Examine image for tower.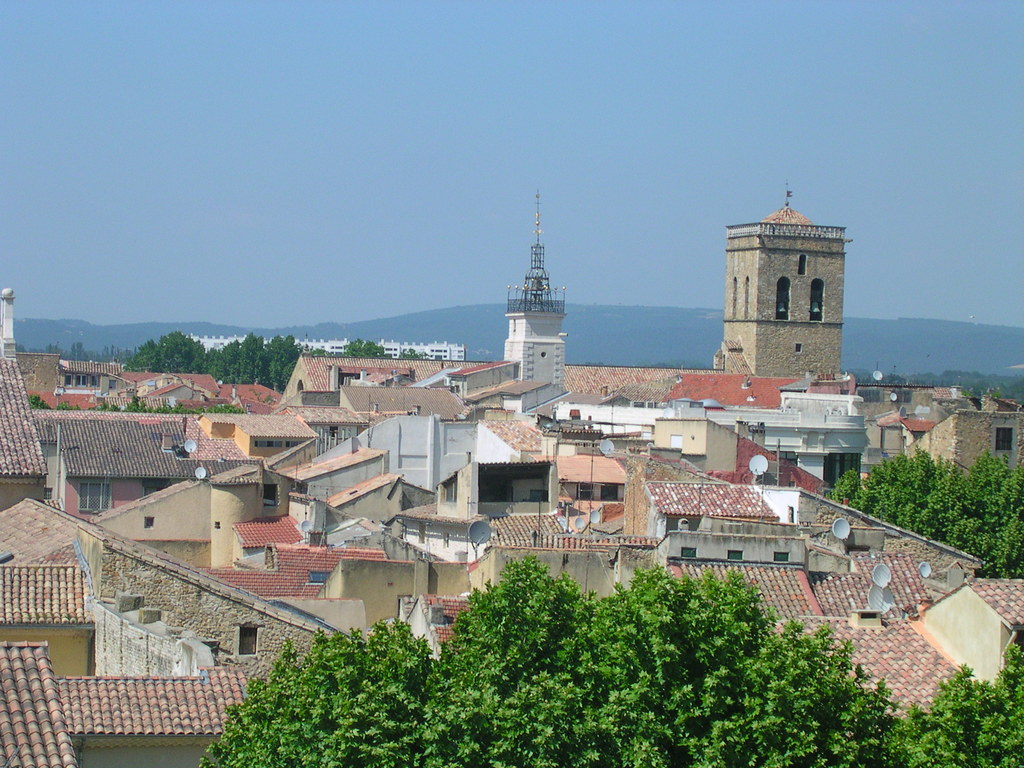
Examination result: x1=494 y1=237 x2=567 y2=392.
